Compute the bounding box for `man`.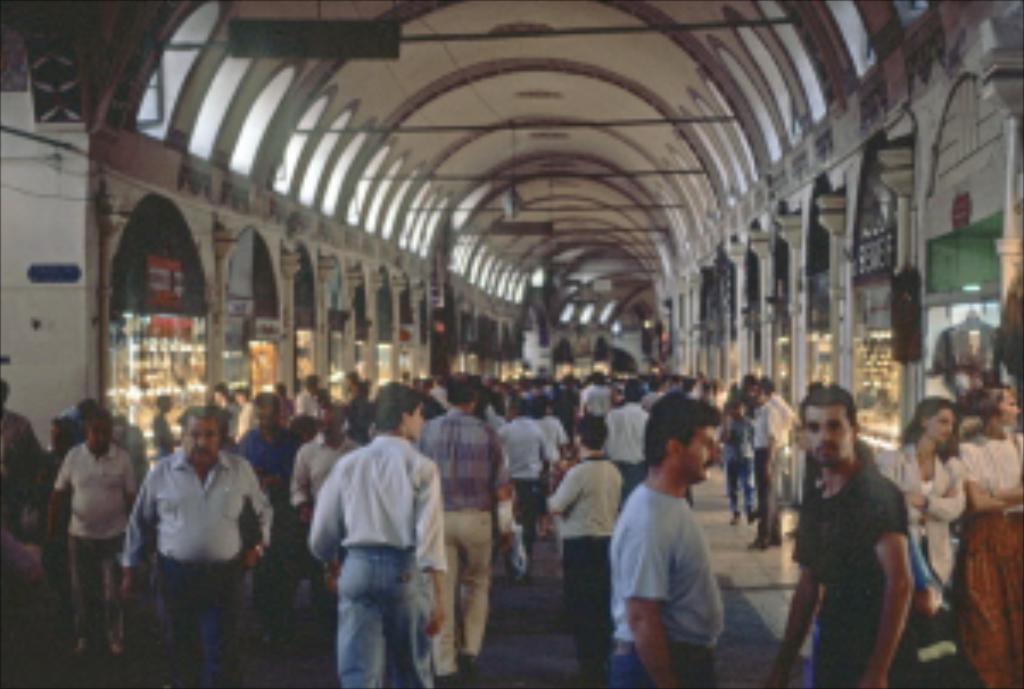
{"left": 601, "top": 402, "right": 741, "bottom": 679}.
